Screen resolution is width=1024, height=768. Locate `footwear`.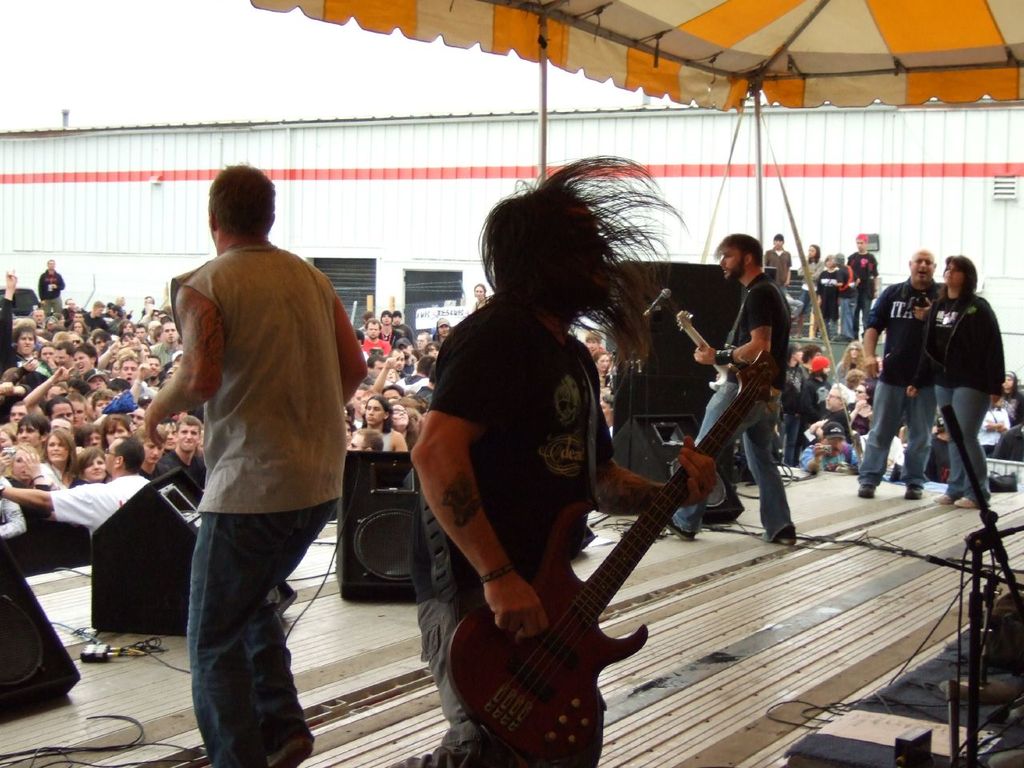
264, 722, 316, 767.
